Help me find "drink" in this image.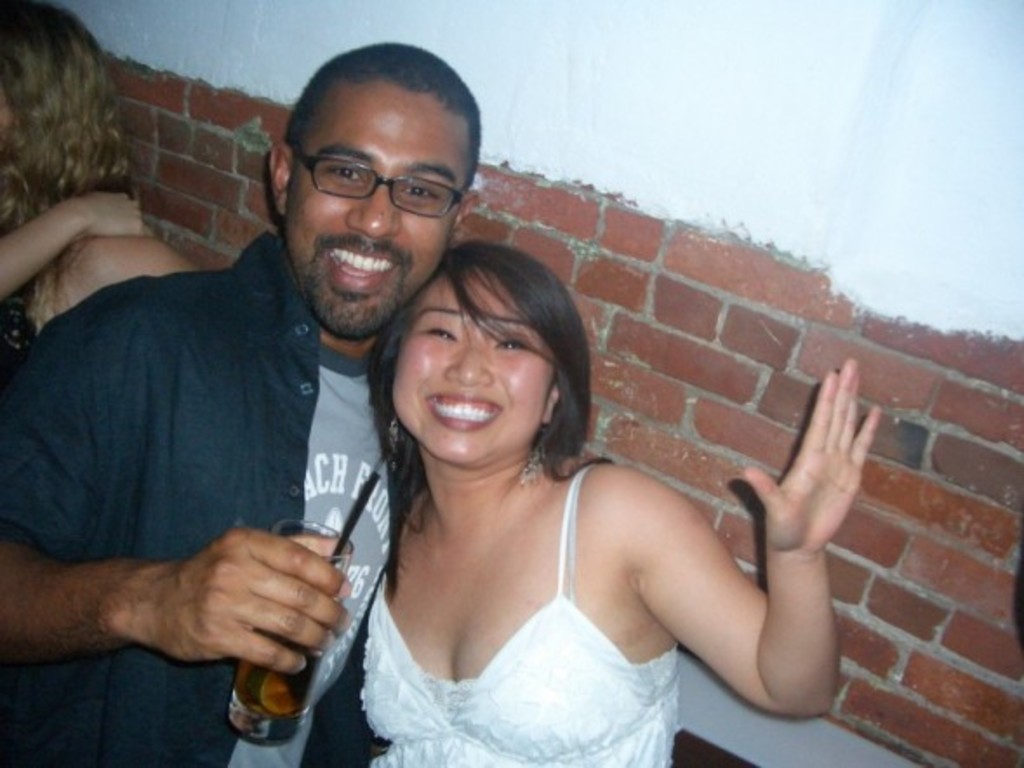
Found it: left=231, top=627, right=323, bottom=712.
